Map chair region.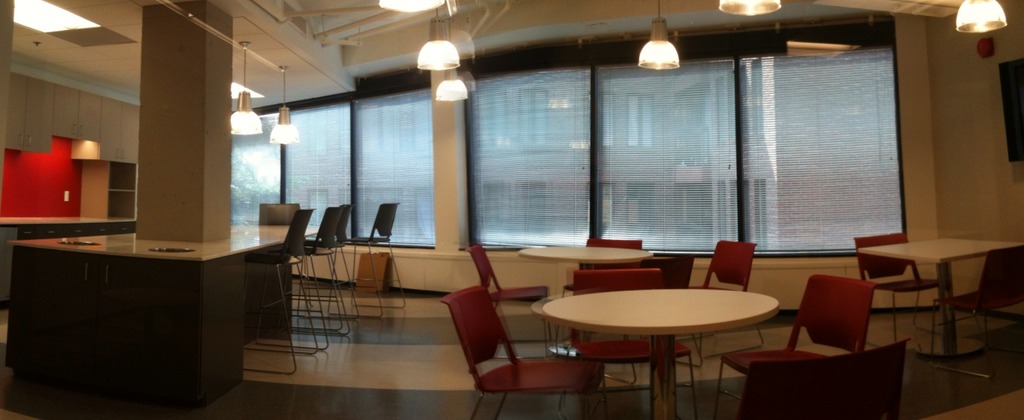
Mapped to x1=579, y1=236, x2=640, y2=273.
